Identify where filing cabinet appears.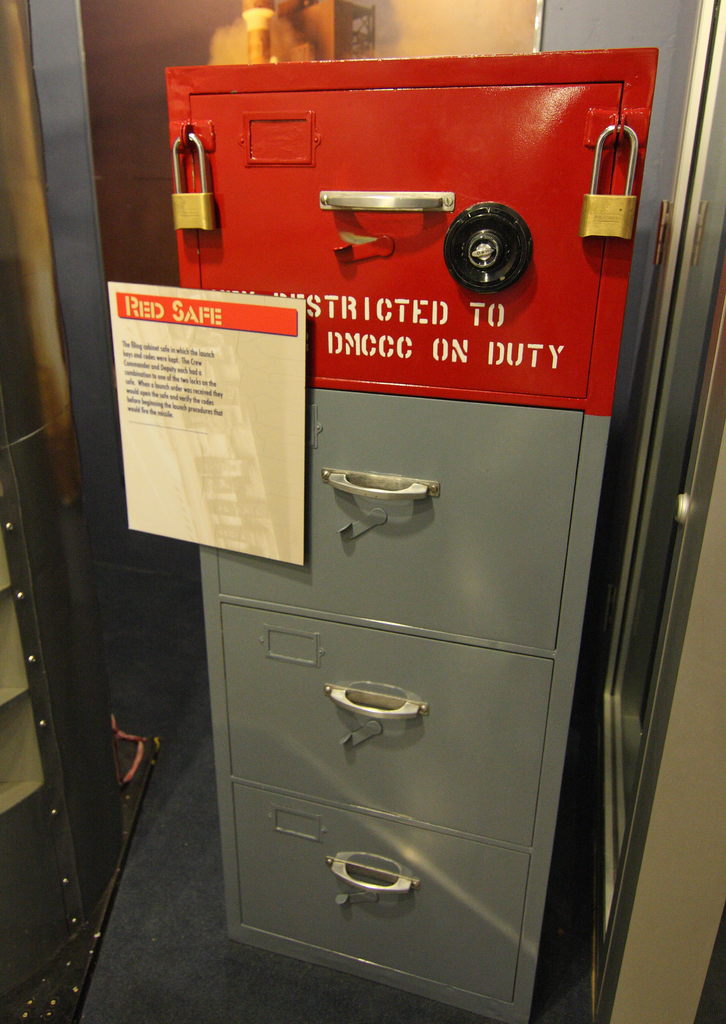
Appears at (x1=151, y1=44, x2=661, y2=1018).
